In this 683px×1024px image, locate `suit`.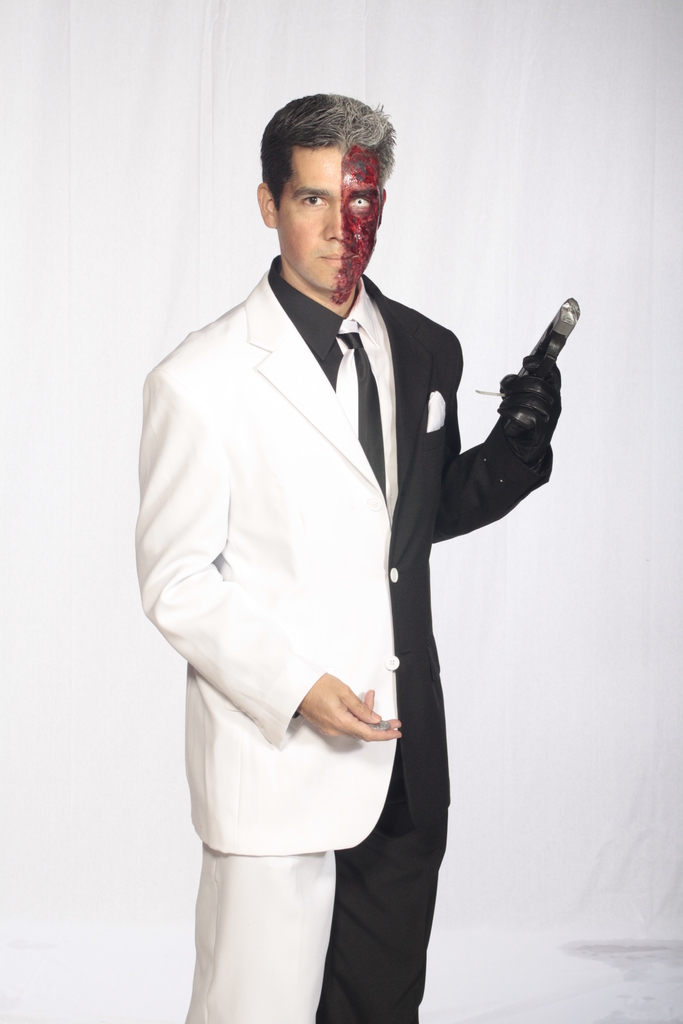
Bounding box: {"left": 144, "top": 178, "right": 555, "bottom": 1012}.
